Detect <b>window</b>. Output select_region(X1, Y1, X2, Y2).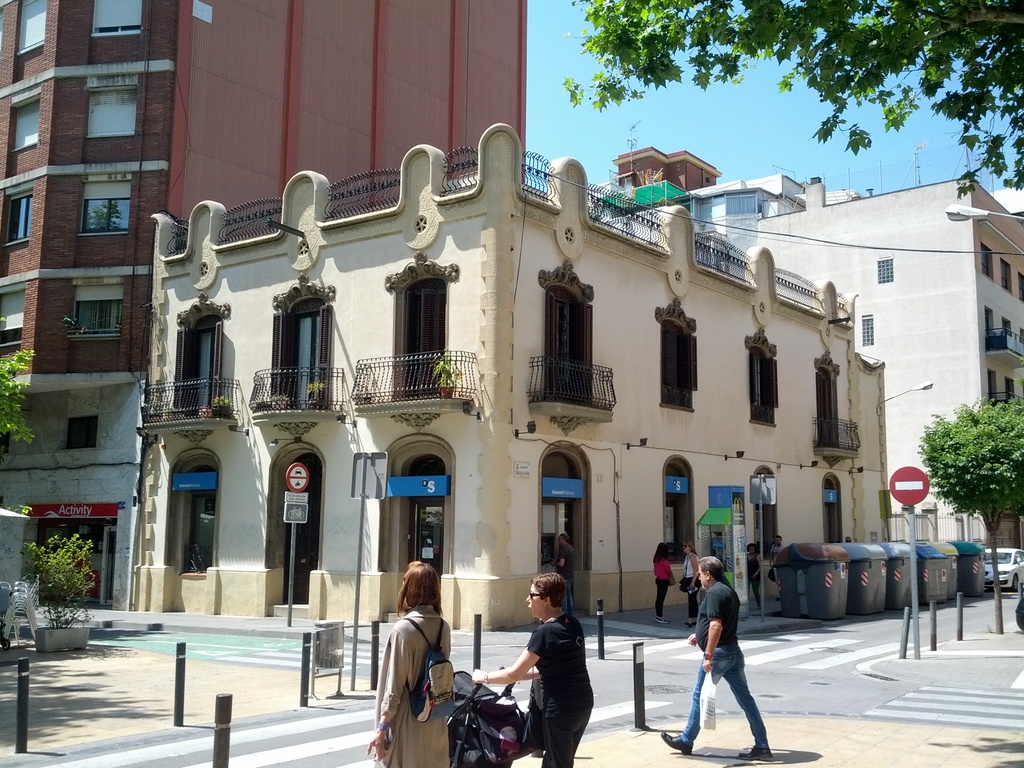
select_region(823, 474, 842, 549).
